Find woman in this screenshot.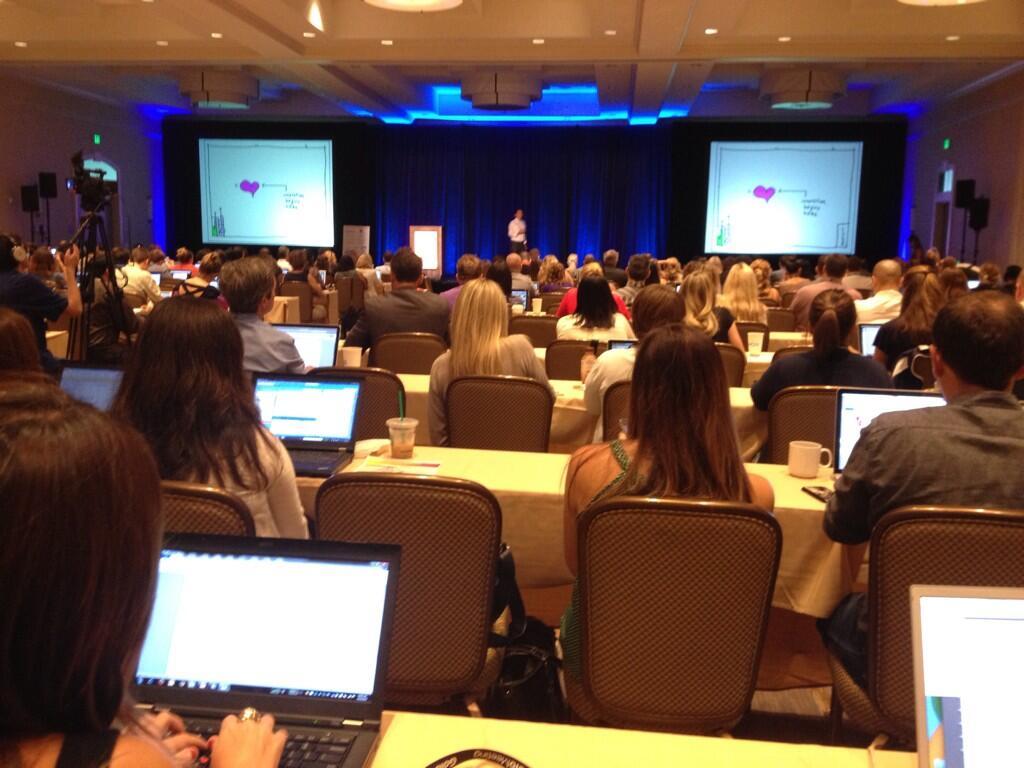
The bounding box for woman is {"left": 560, "top": 322, "right": 776, "bottom": 687}.
